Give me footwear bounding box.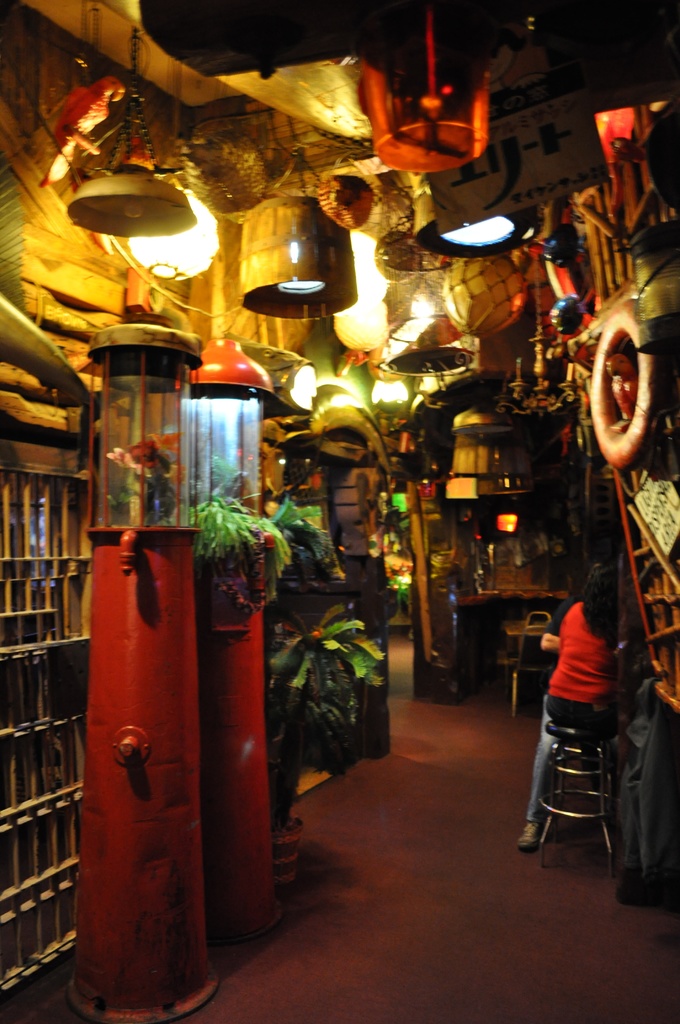
{"x1": 517, "y1": 819, "x2": 531, "y2": 844}.
